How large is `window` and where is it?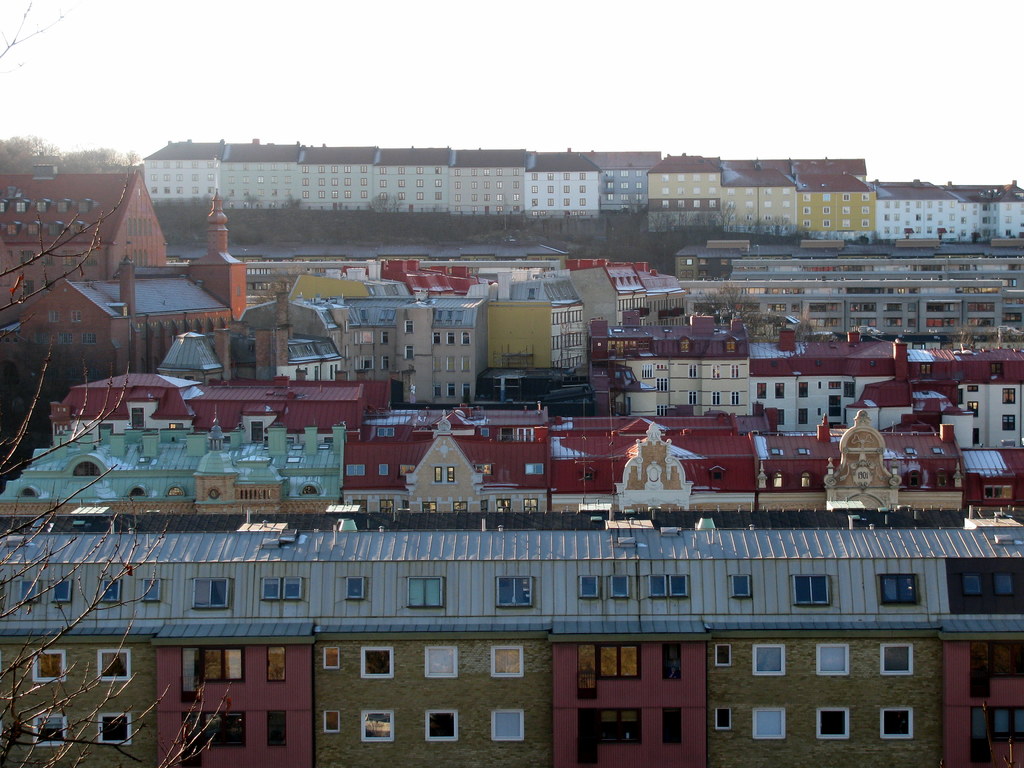
Bounding box: left=431, top=465, right=456, bottom=484.
